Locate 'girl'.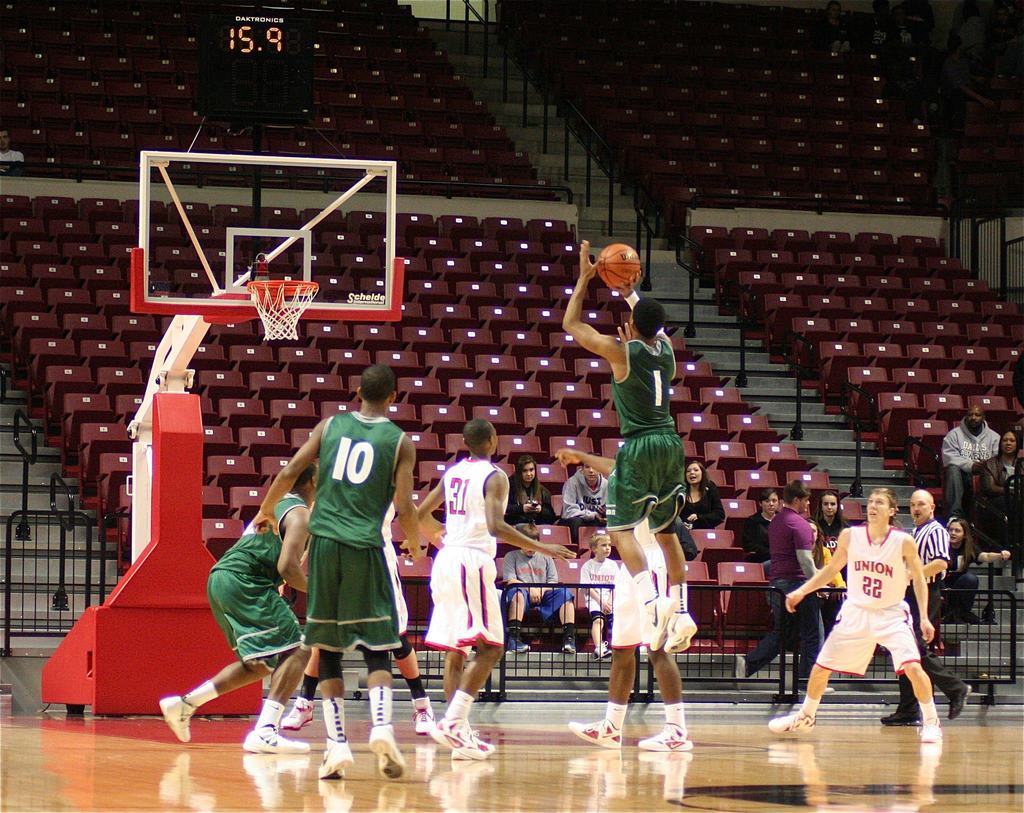
Bounding box: <region>742, 490, 780, 576</region>.
